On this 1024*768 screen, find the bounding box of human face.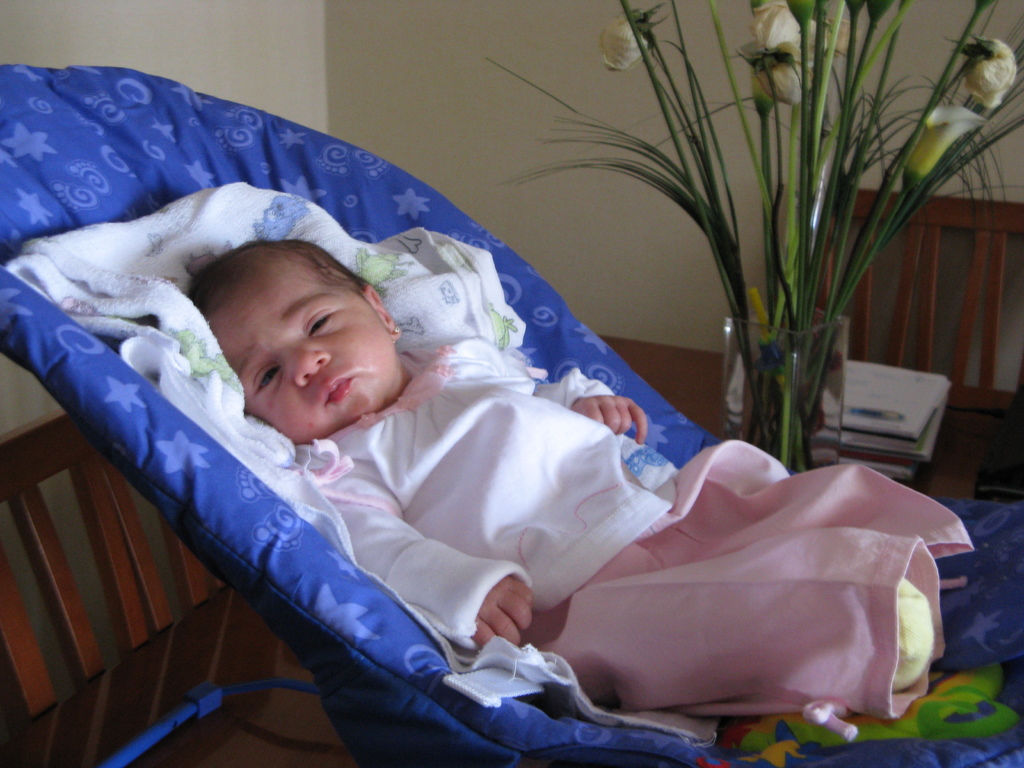
Bounding box: left=207, top=249, right=399, bottom=445.
